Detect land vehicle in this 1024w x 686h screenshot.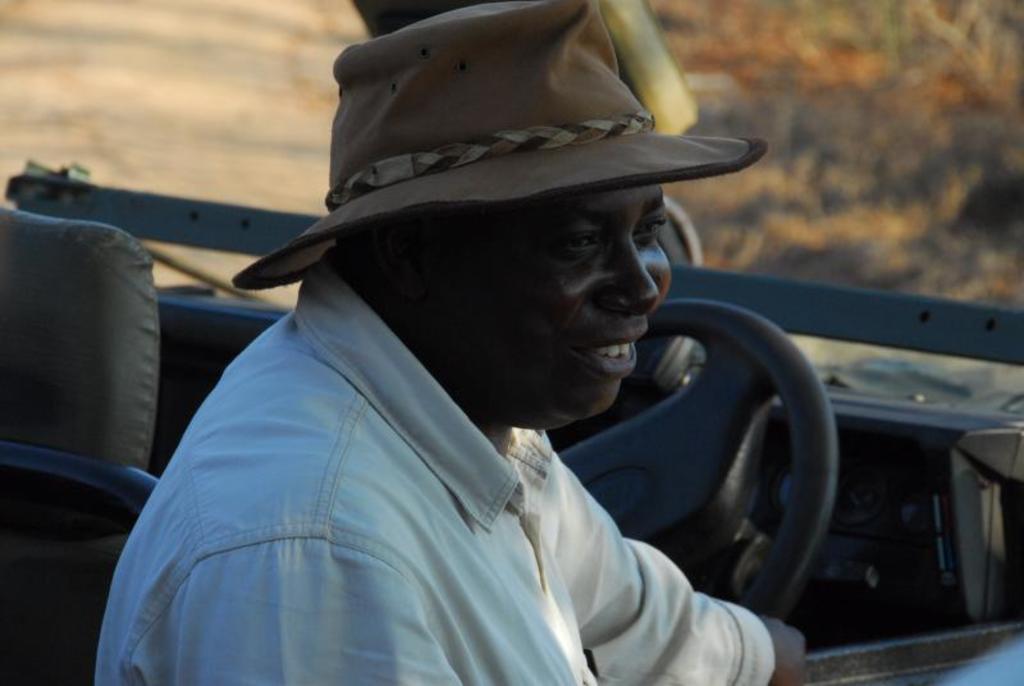
Detection: locate(0, 156, 1023, 685).
